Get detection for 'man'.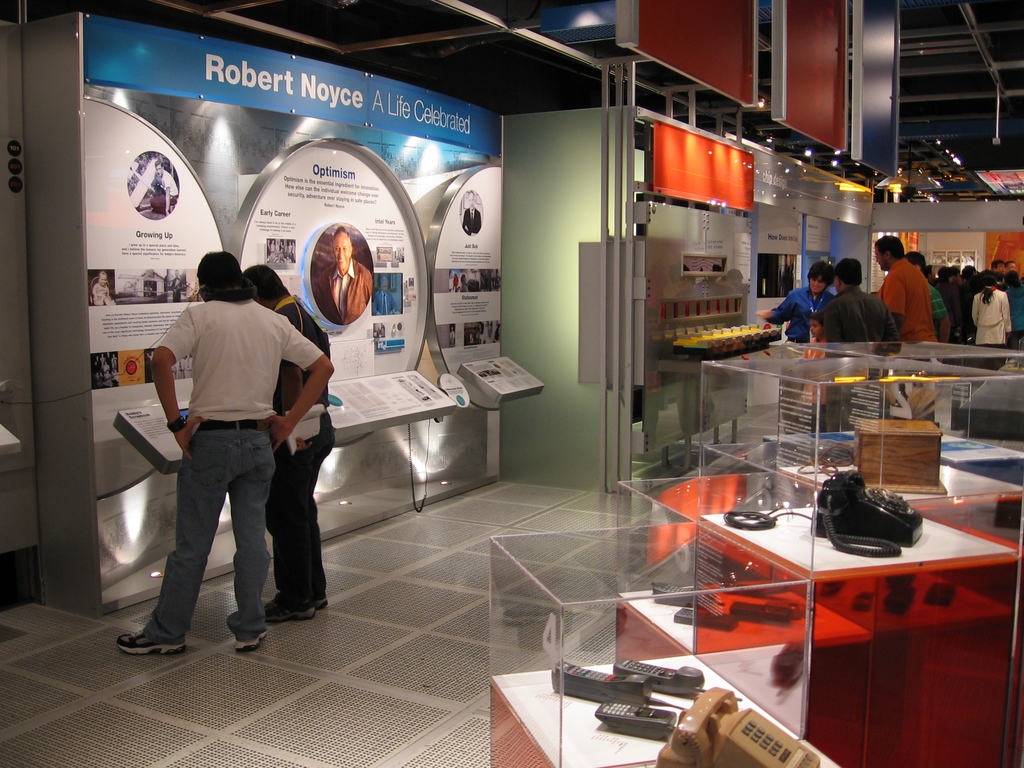
Detection: bbox=(817, 259, 904, 342).
